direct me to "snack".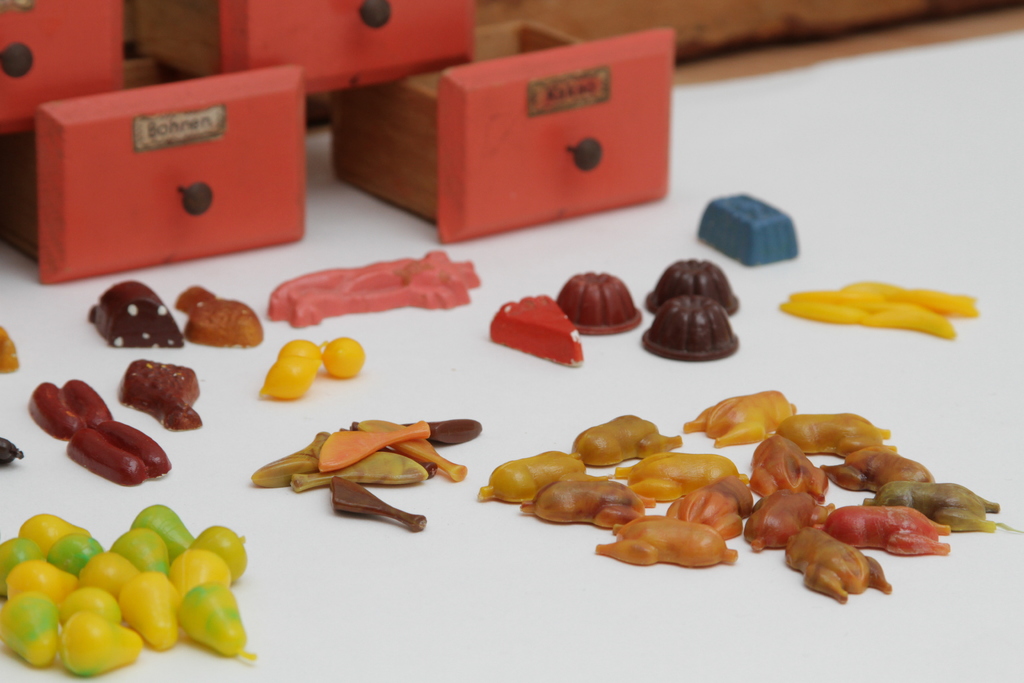
Direction: <bbox>0, 498, 254, 675</bbox>.
